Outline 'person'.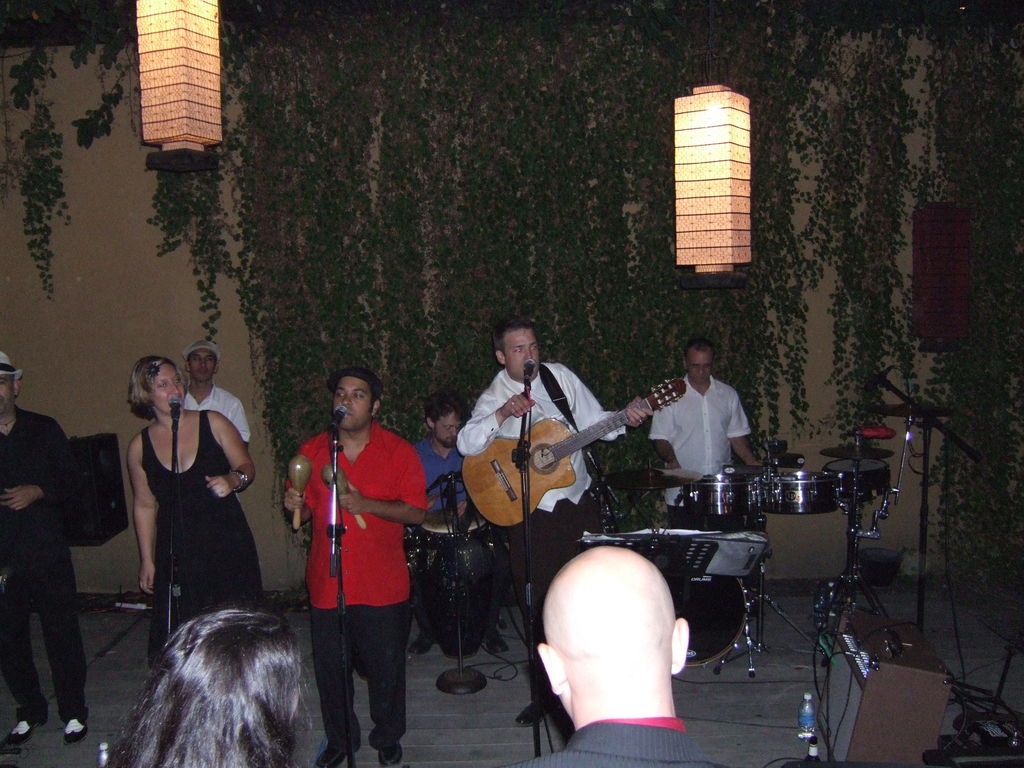
Outline: x1=651 y1=338 x2=769 y2=539.
